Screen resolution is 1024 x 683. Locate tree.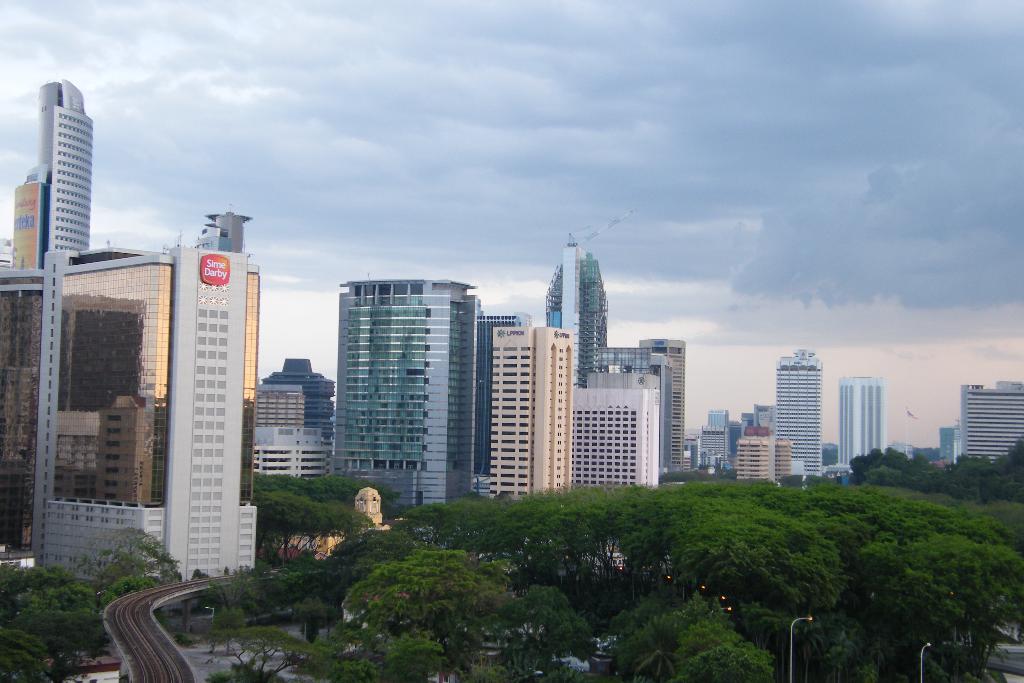
region(1, 579, 113, 677).
